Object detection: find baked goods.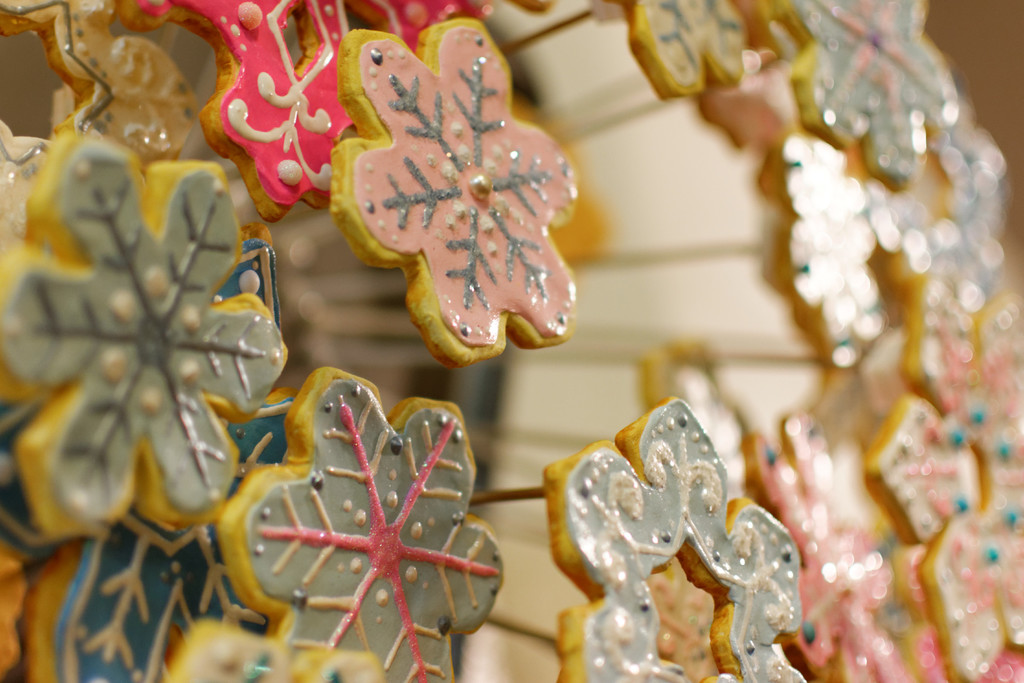
(220,369,506,682).
